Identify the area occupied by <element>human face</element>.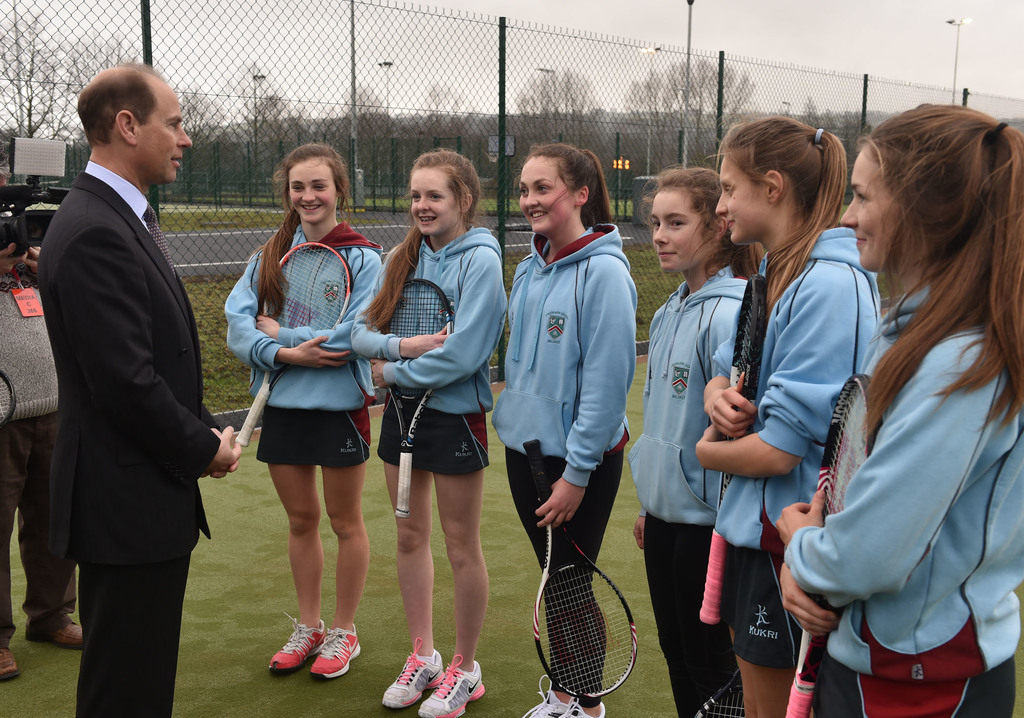
Area: <region>403, 157, 445, 230</region>.
